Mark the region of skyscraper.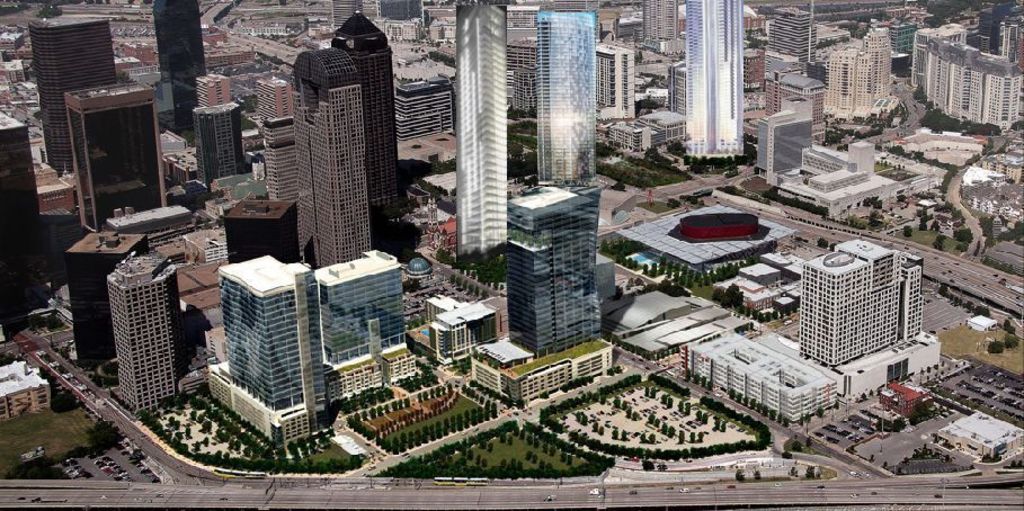
Region: [left=188, top=100, right=249, bottom=191].
